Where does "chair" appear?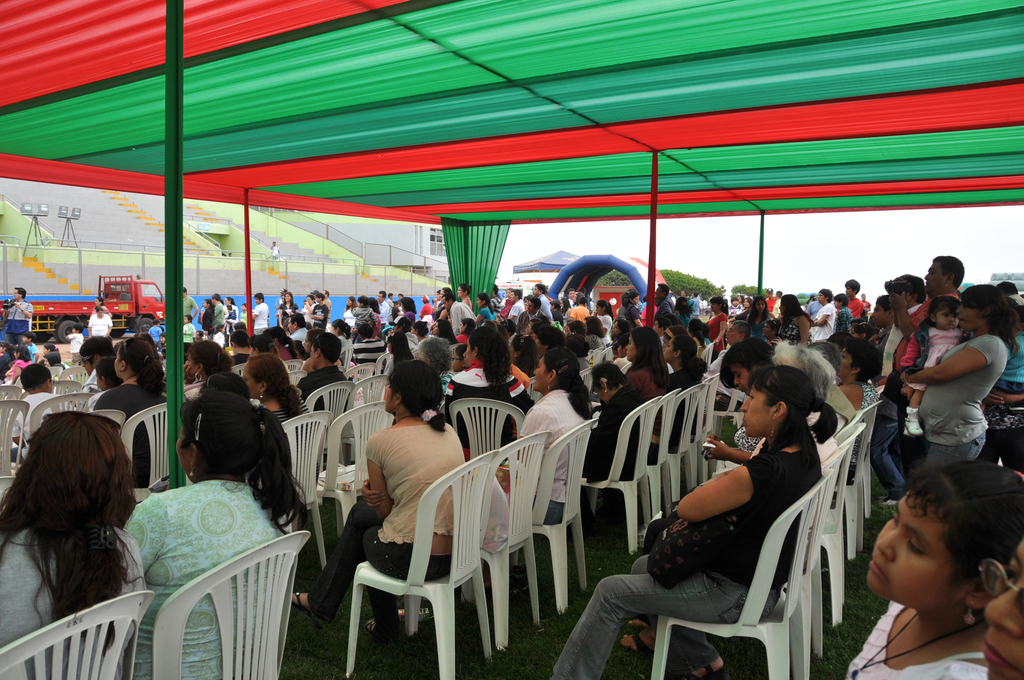
Appears at crop(608, 453, 845, 674).
